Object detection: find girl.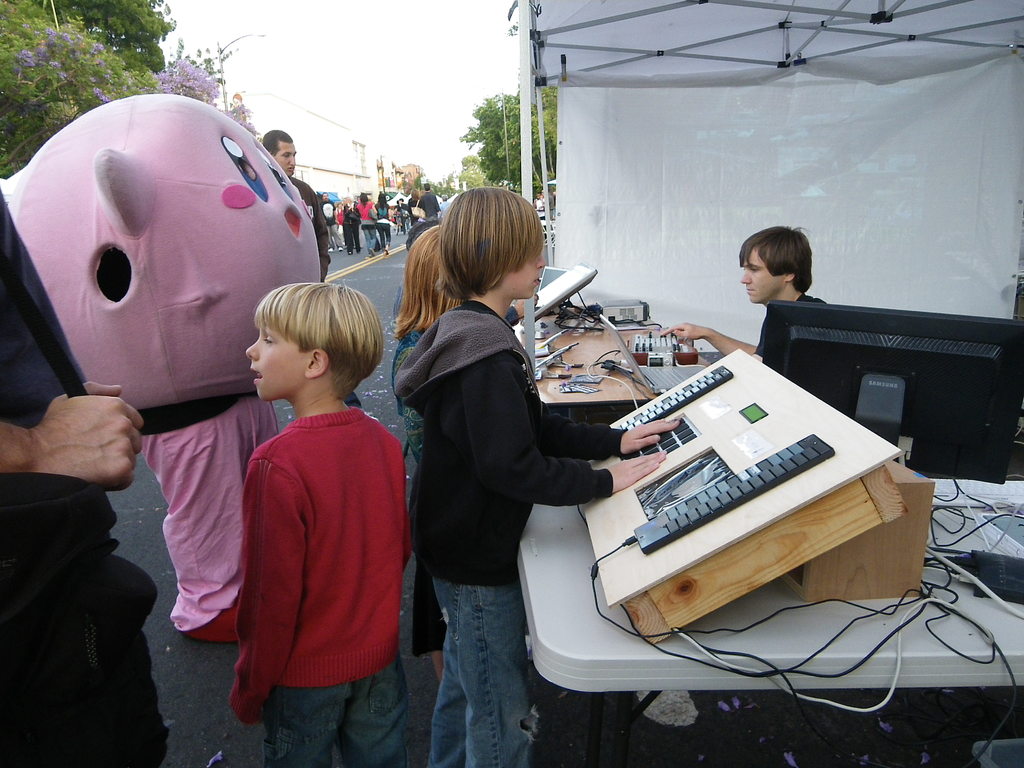
(x1=391, y1=223, x2=459, y2=682).
